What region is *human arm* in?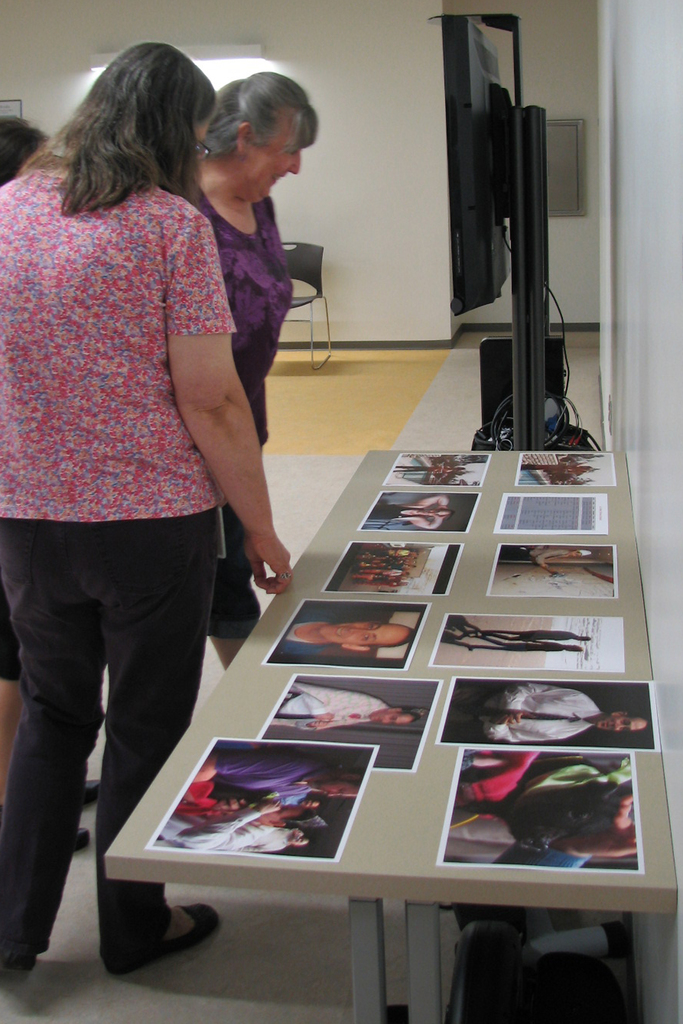
box(181, 319, 288, 572).
